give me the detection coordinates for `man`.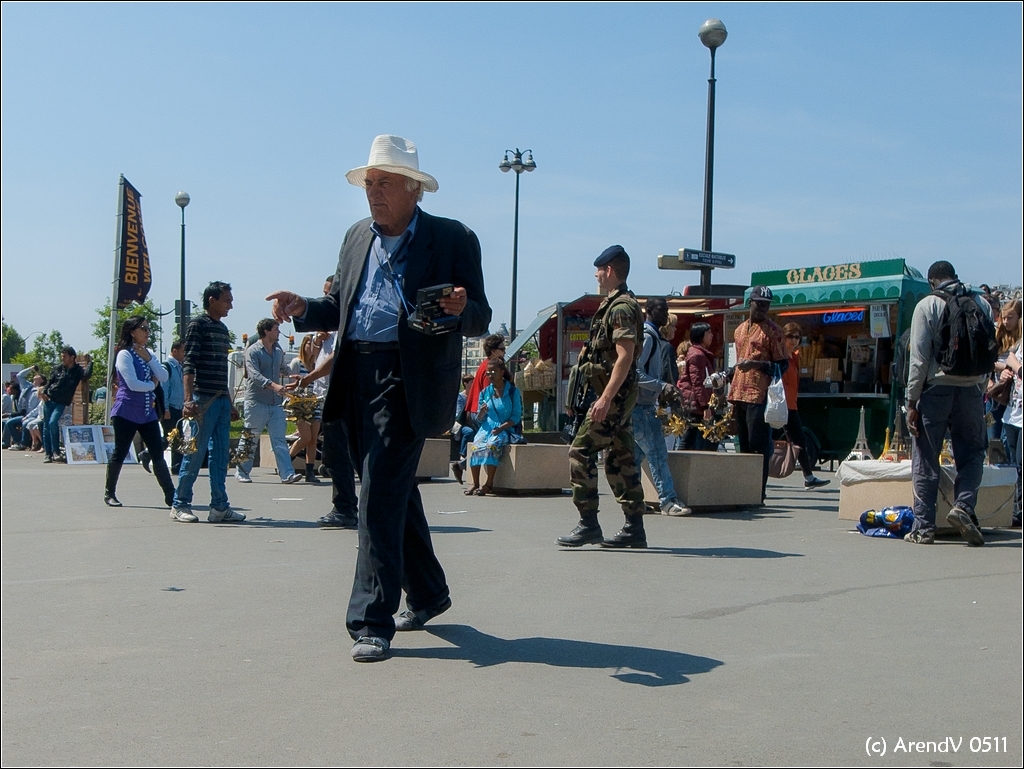
select_region(31, 346, 91, 458).
